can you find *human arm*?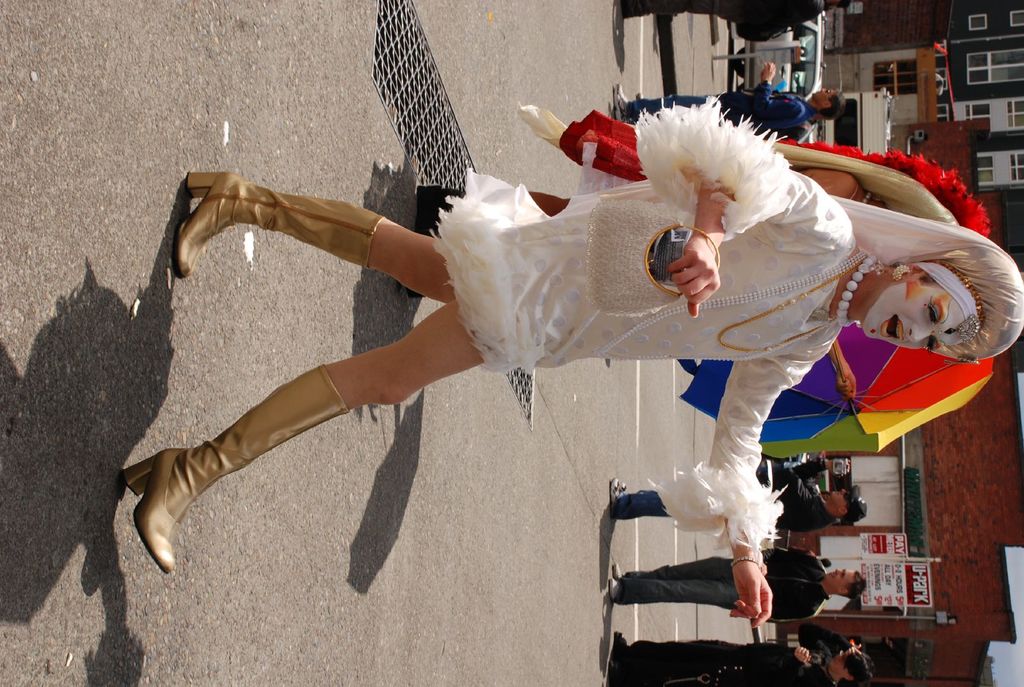
Yes, bounding box: {"x1": 767, "y1": 651, "x2": 840, "y2": 686}.
